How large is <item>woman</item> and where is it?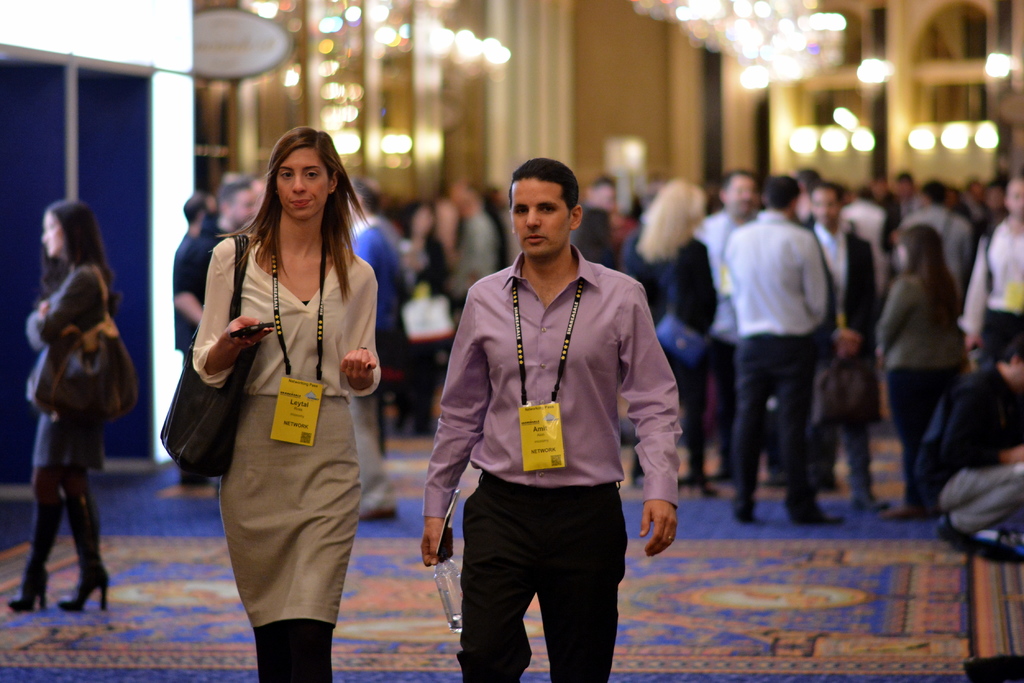
Bounding box: locate(876, 220, 972, 517).
